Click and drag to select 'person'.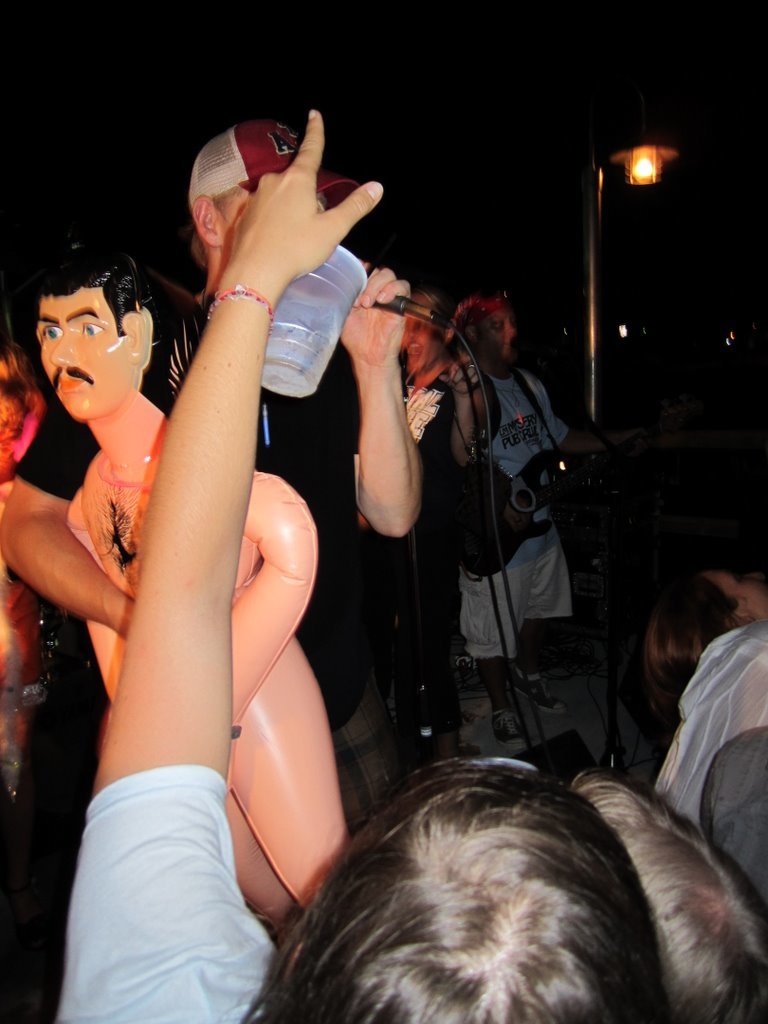
Selection: left=367, top=282, right=495, bottom=771.
